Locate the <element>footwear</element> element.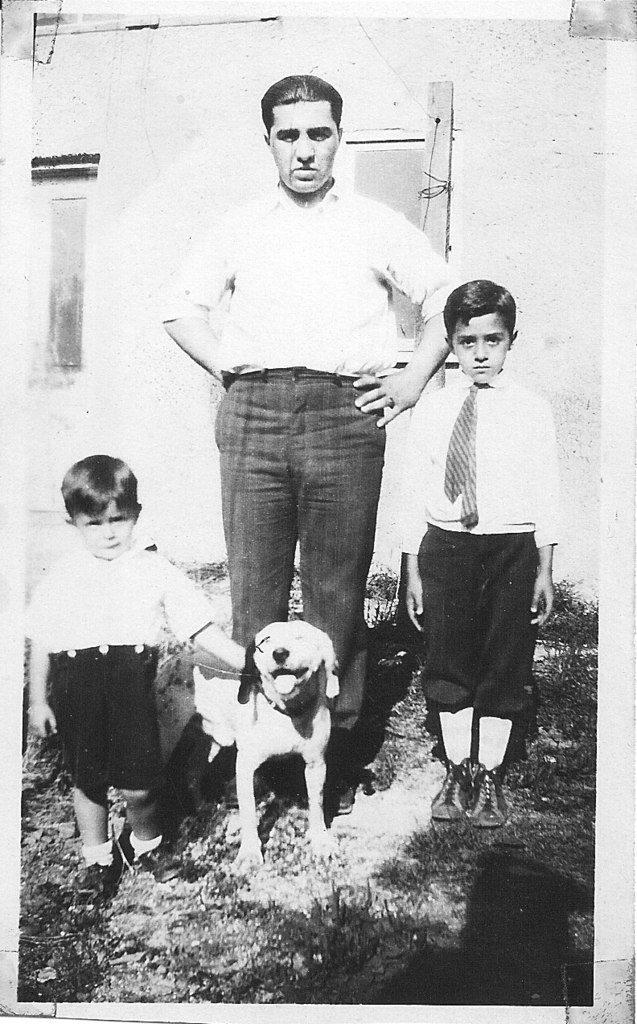
Element bbox: x1=72 y1=842 x2=126 y2=907.
